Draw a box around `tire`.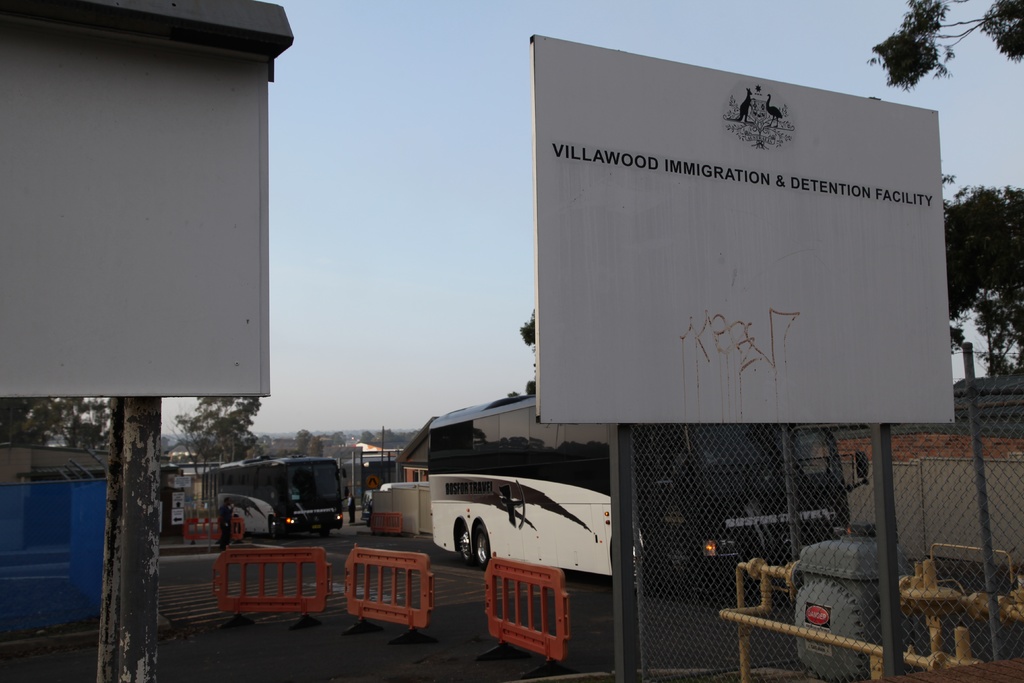
region(230, 514, 243, 541).
